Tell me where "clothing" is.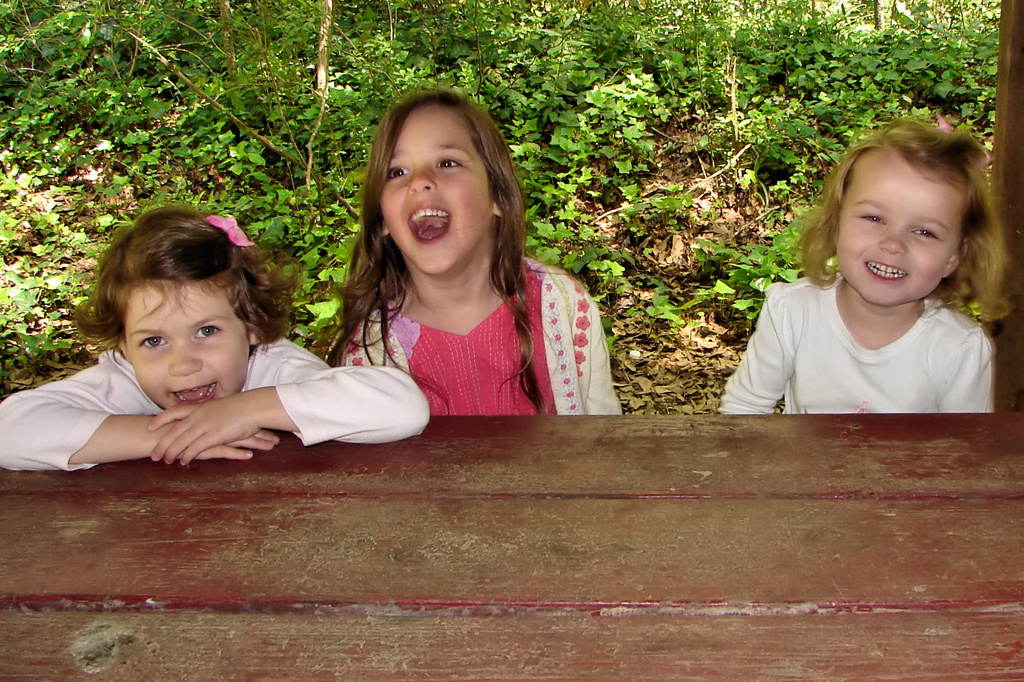
"clothing" is at <bbox>0, 338, 428, 472</bbox>.
